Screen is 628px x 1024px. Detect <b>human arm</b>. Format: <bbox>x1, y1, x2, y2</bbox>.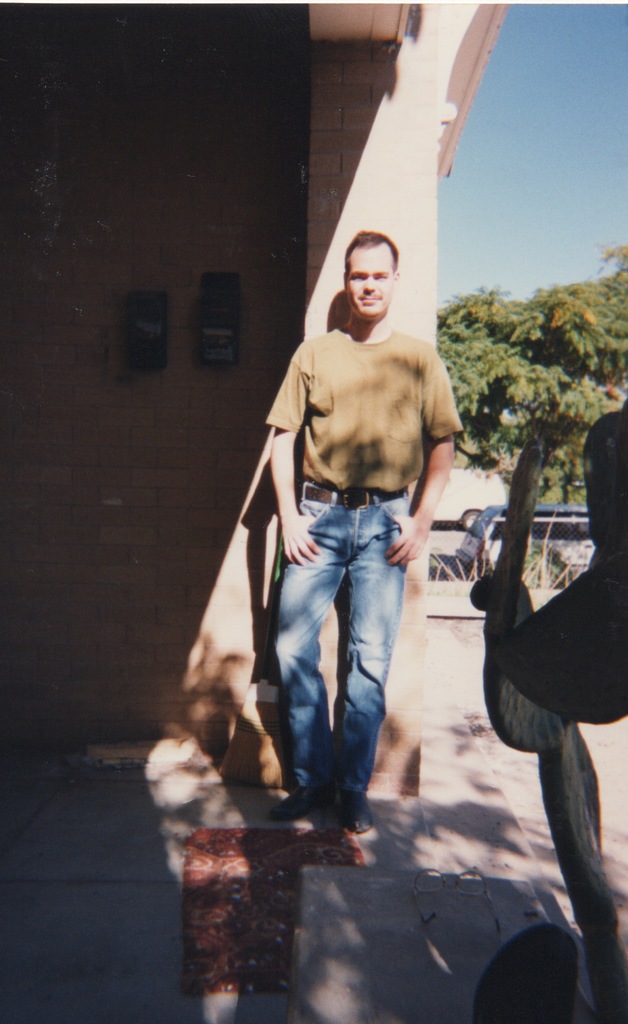
<bbox>266, 342, 335, 577</bbox>.
